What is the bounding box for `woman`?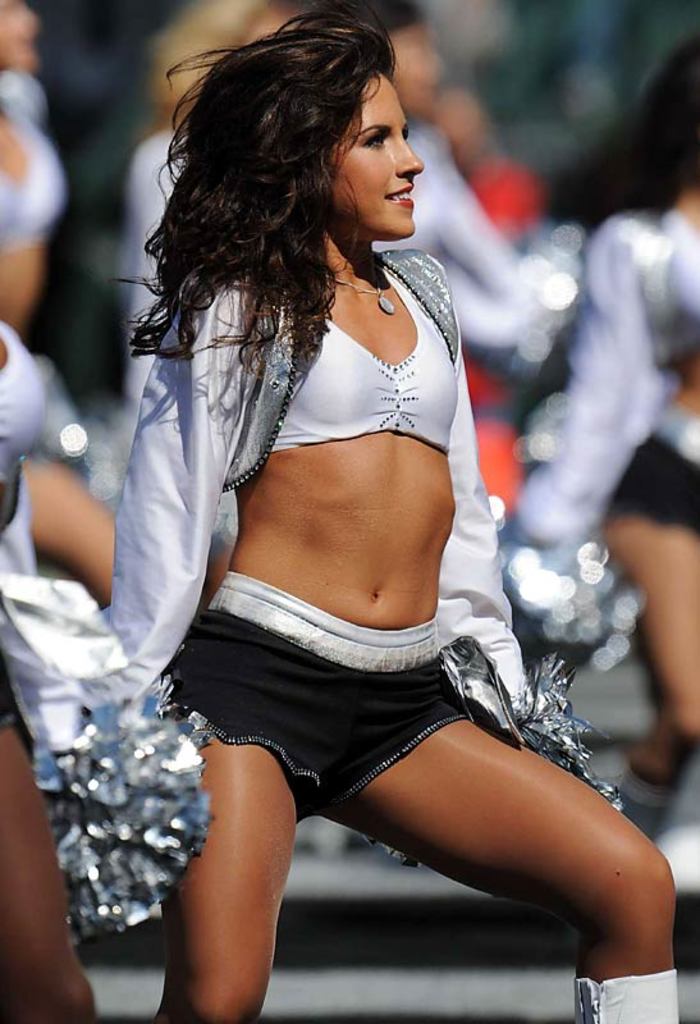
box(0, 0, 68, 343).
